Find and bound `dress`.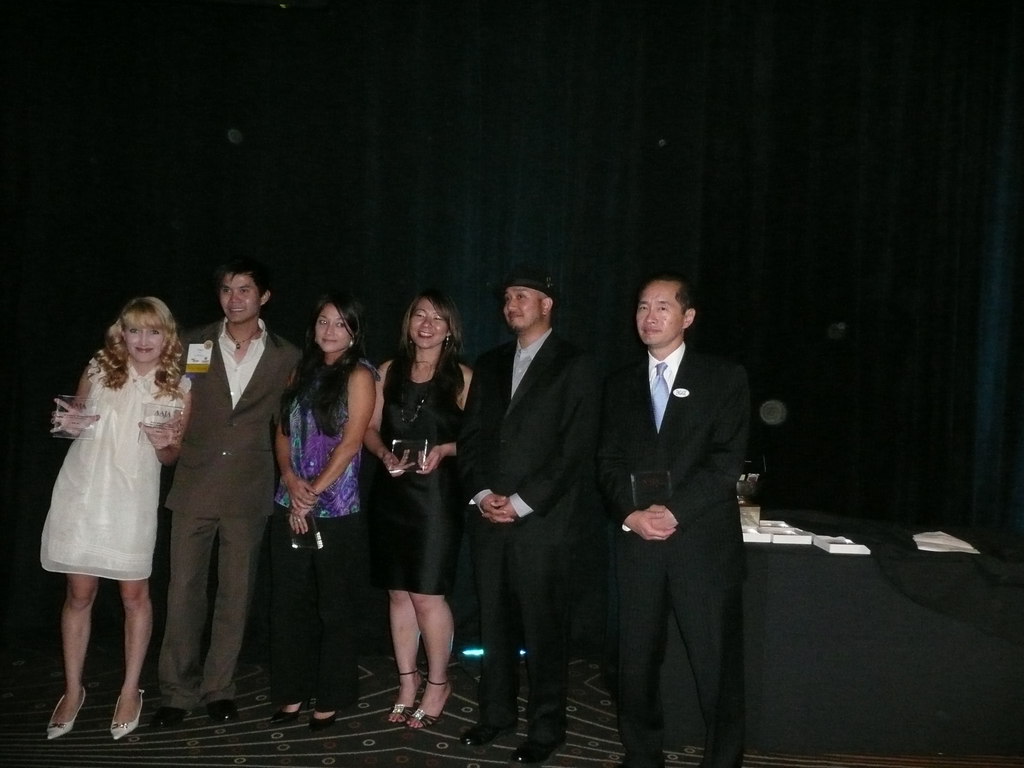
Bound: x1=39, y1=346, x2=186, y2=580.
